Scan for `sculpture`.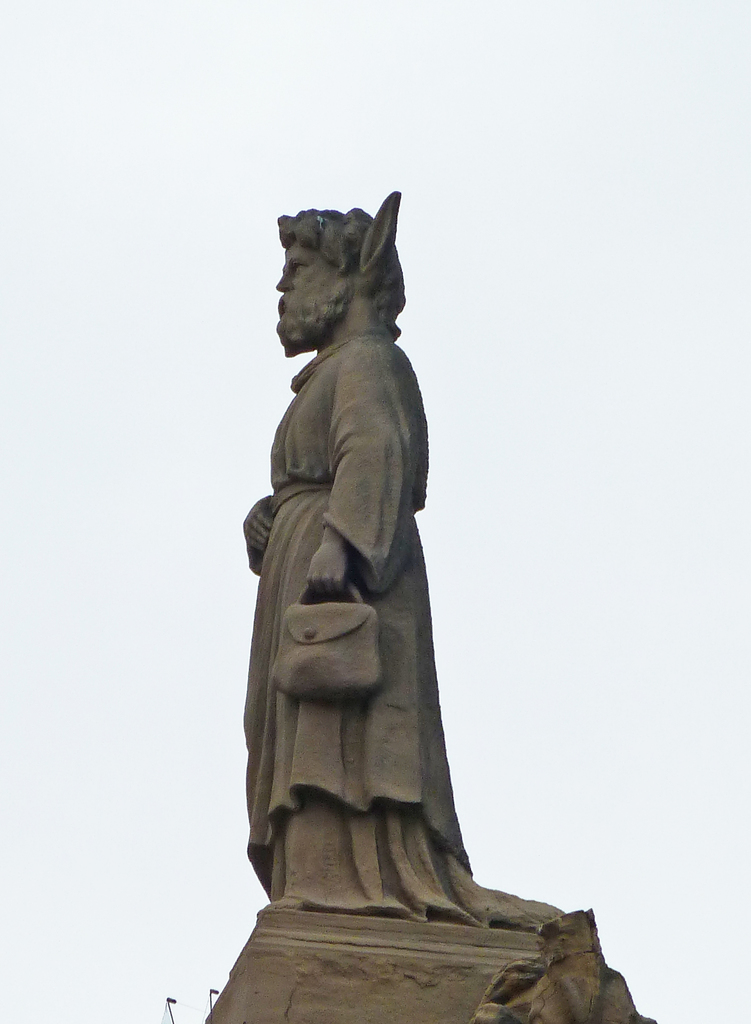
Scan result: {"left": 214, "top": 173, "right": 547, "bottom": 973}.
